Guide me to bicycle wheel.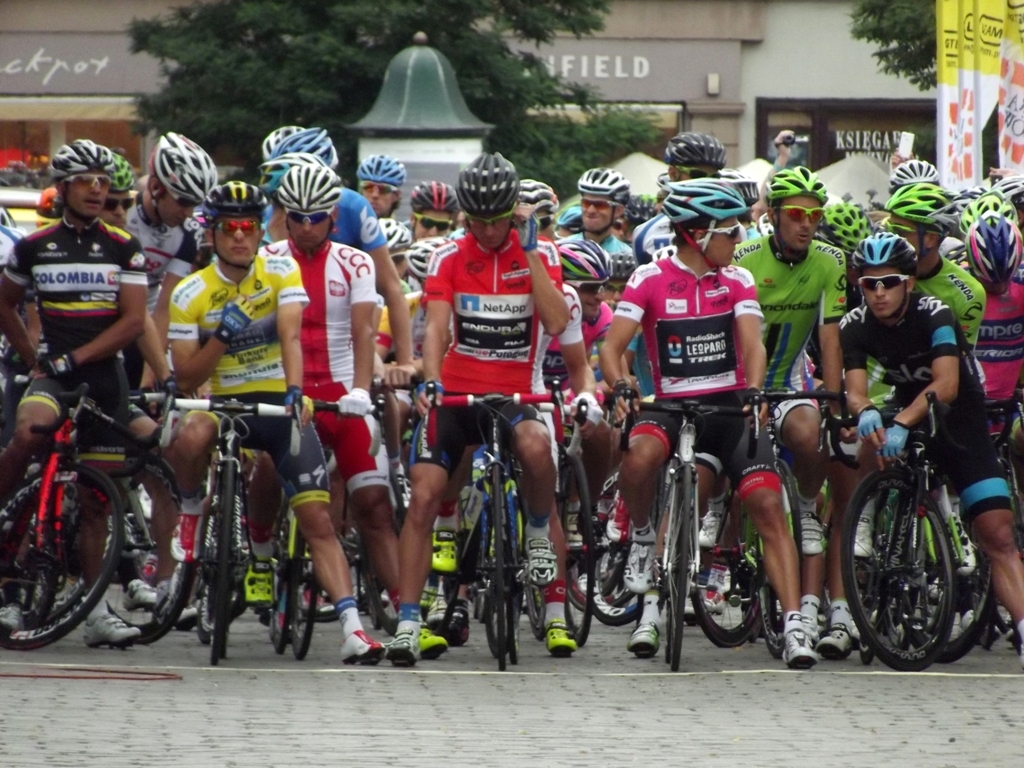
Guidance: [15, 451, 145, 651].
